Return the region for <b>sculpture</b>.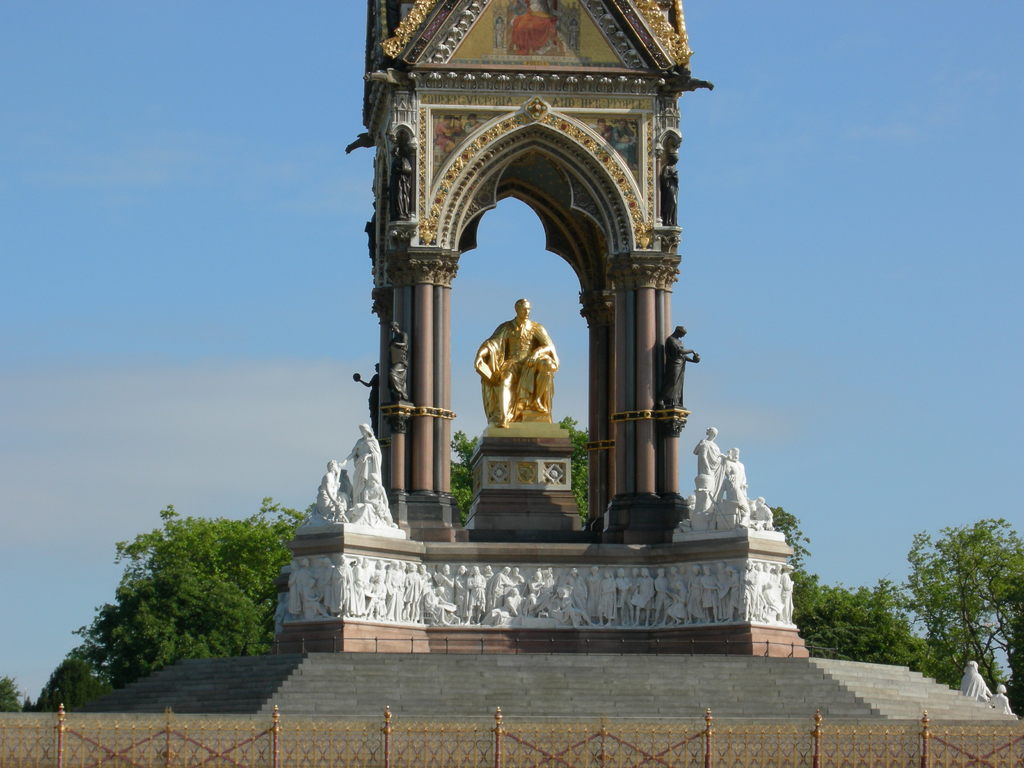
detection(598, 568, 614, 626).
